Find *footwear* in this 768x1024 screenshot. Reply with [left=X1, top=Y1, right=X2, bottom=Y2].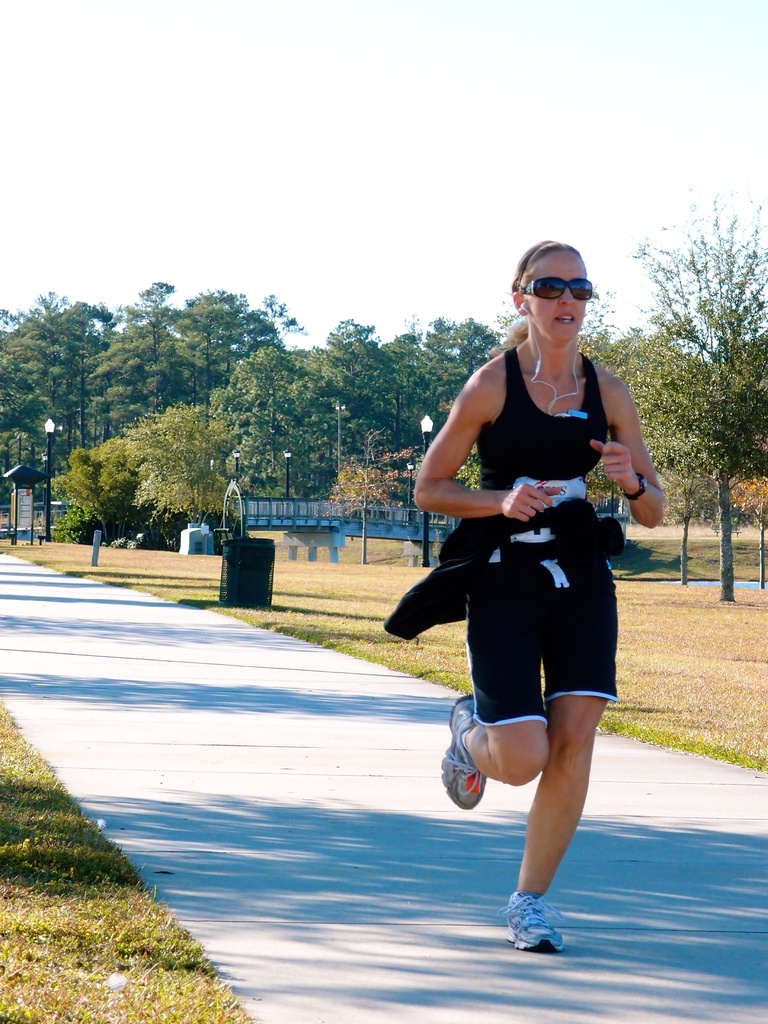
[left=497, top=890, right=568, bottom=954].
